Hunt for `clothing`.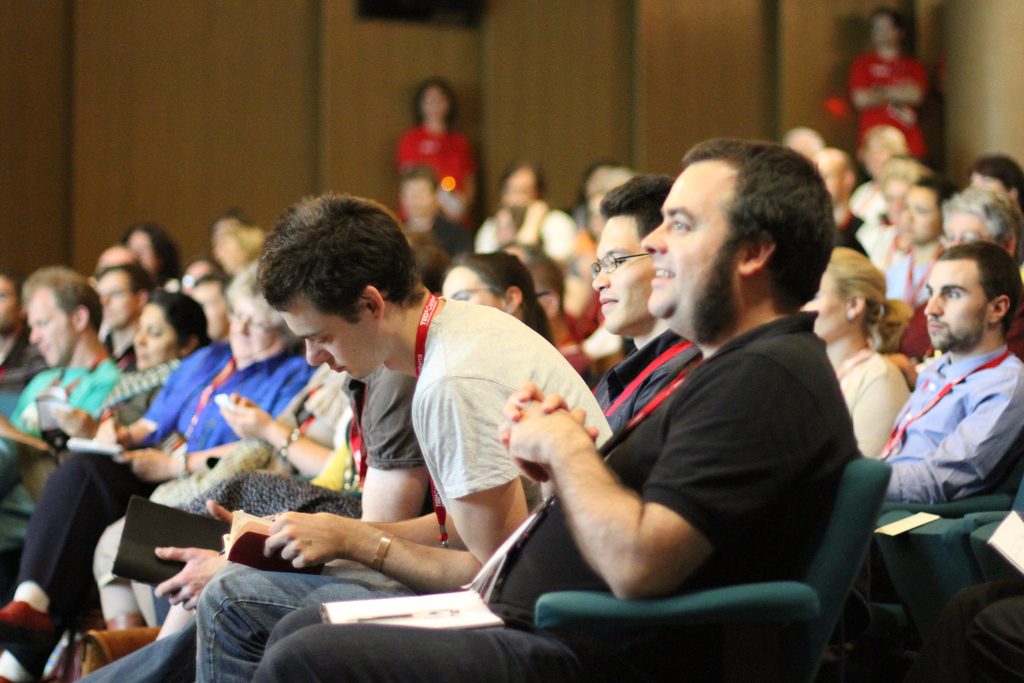
Hunted down at [x1=881, y1=242, x2=944, y2=304].
